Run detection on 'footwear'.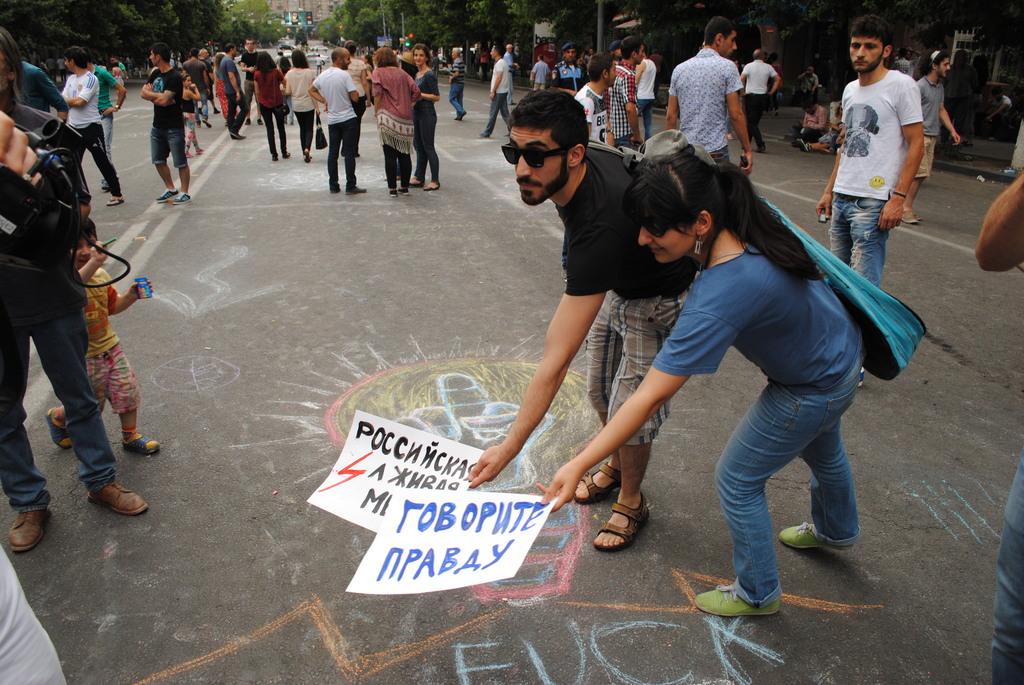
Result: (left=598, top=485, right=660, bottom=567).
